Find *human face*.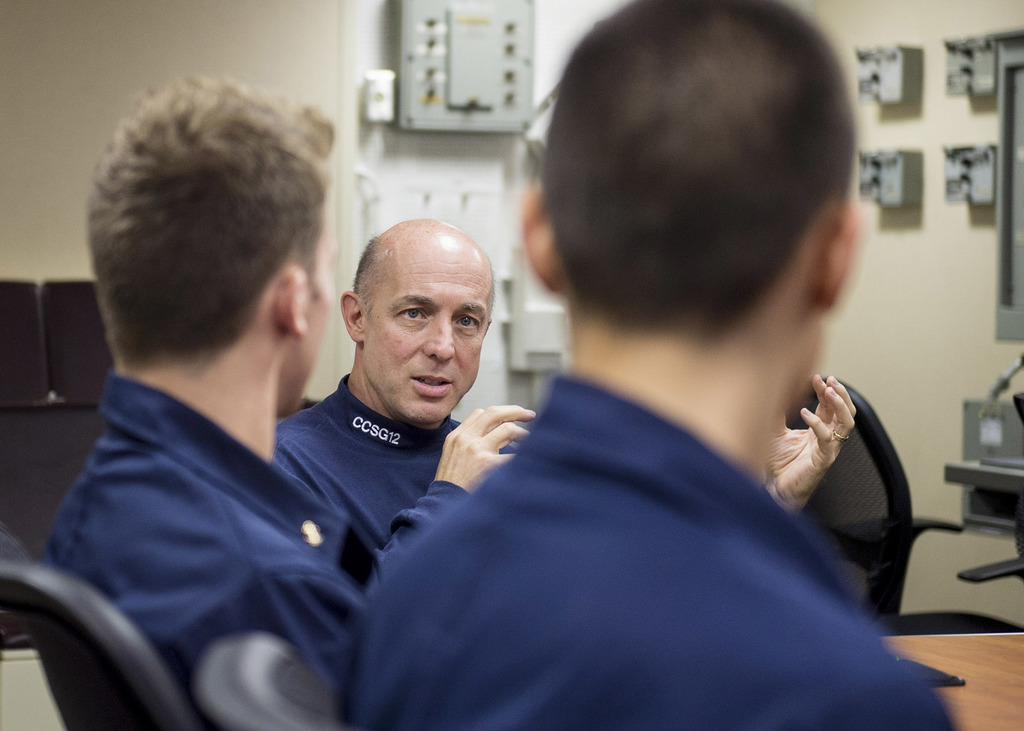
l=367, t=236, r=490, b=422.
